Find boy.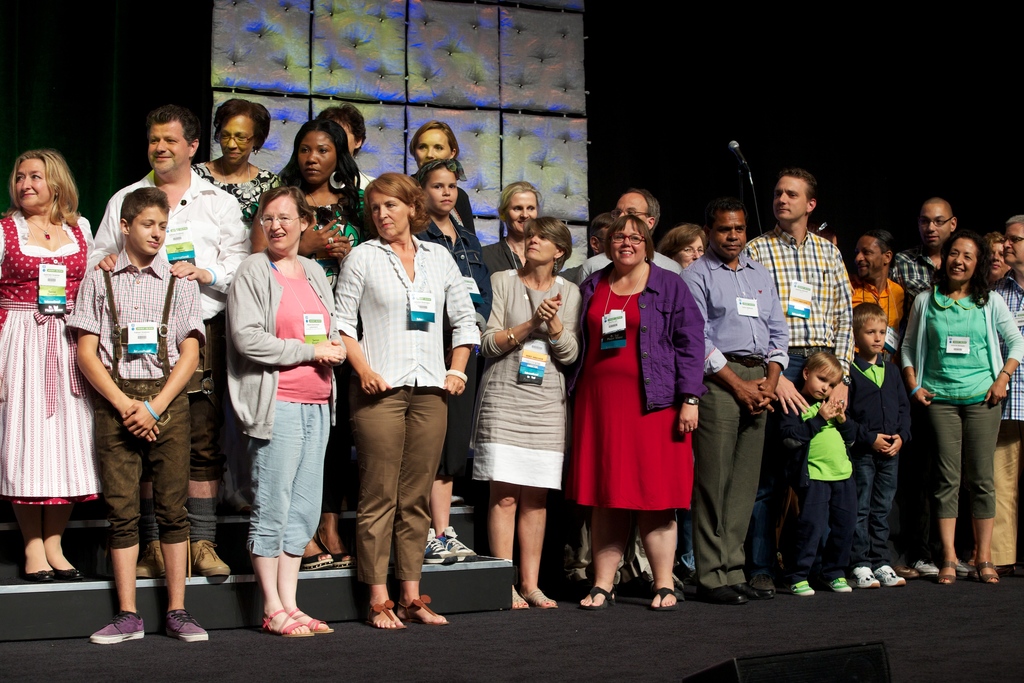
pyautogui.locateOnScreen(780, 353, 858, 595).
